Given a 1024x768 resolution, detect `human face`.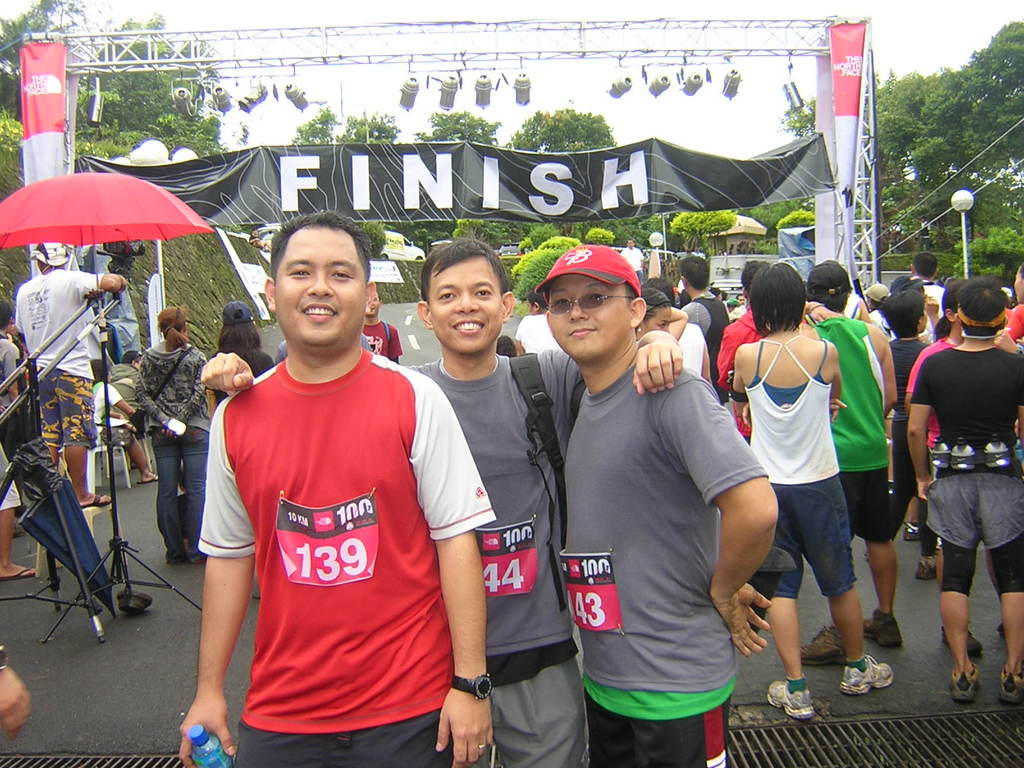
bbox=(545, 271, 634, 365).
